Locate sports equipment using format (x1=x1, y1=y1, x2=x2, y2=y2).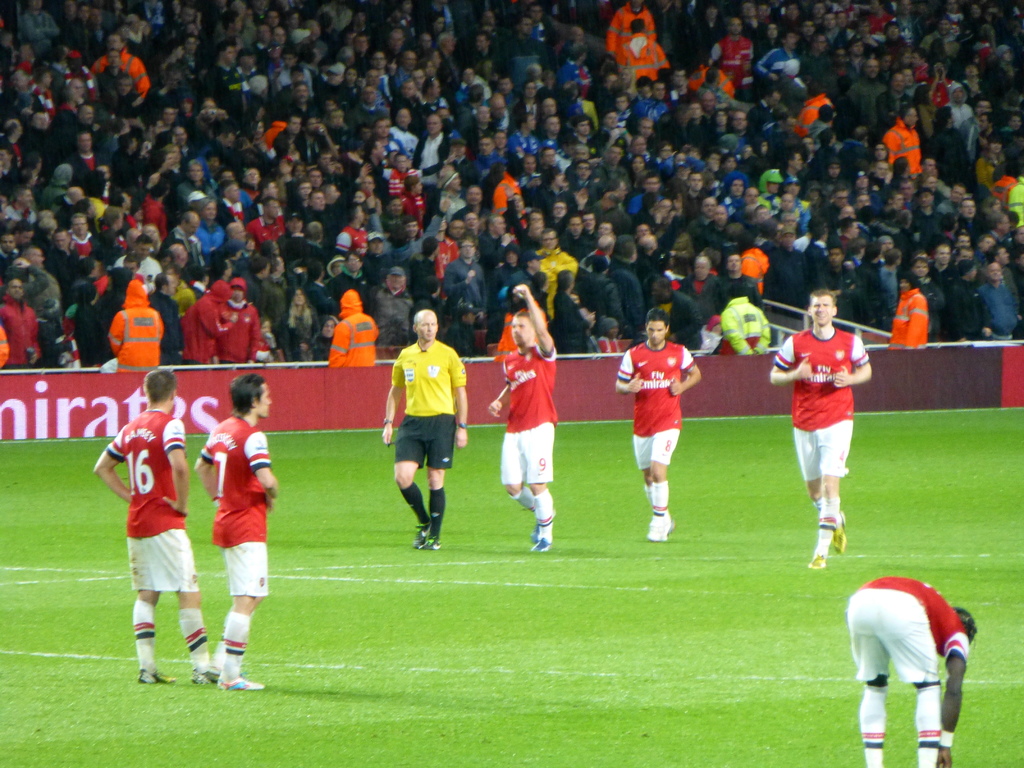
(x1=218, y1=678, x2=264, y2=689).
